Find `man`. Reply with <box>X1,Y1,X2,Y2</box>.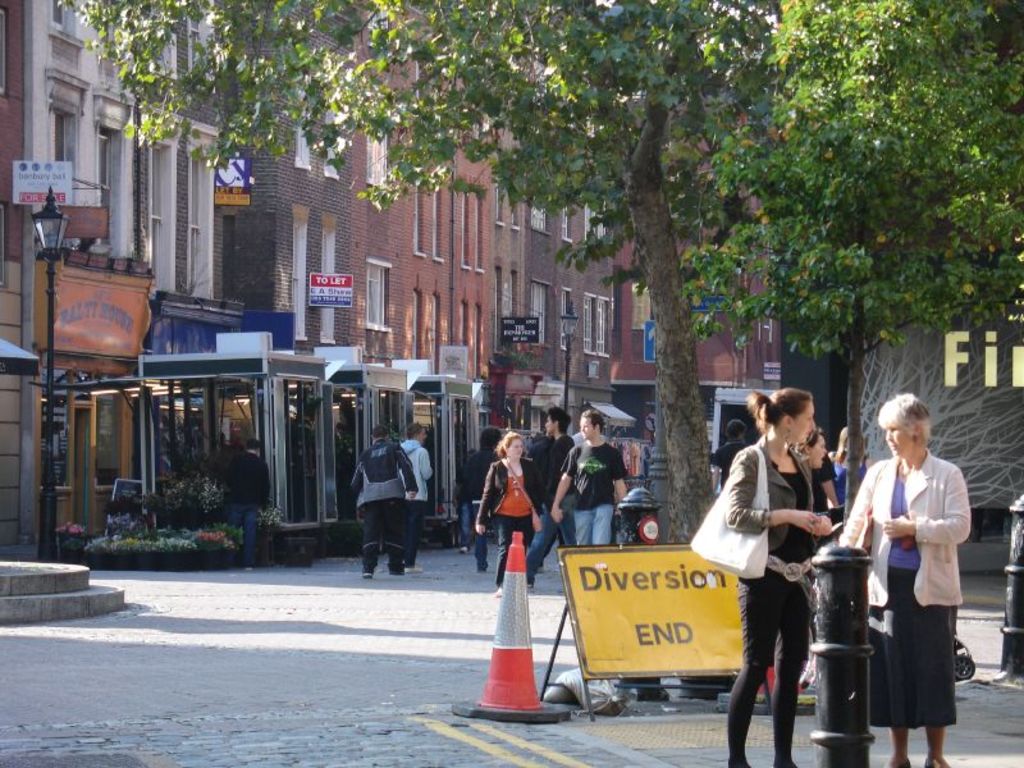
<box>401,421,435,575</box>.
